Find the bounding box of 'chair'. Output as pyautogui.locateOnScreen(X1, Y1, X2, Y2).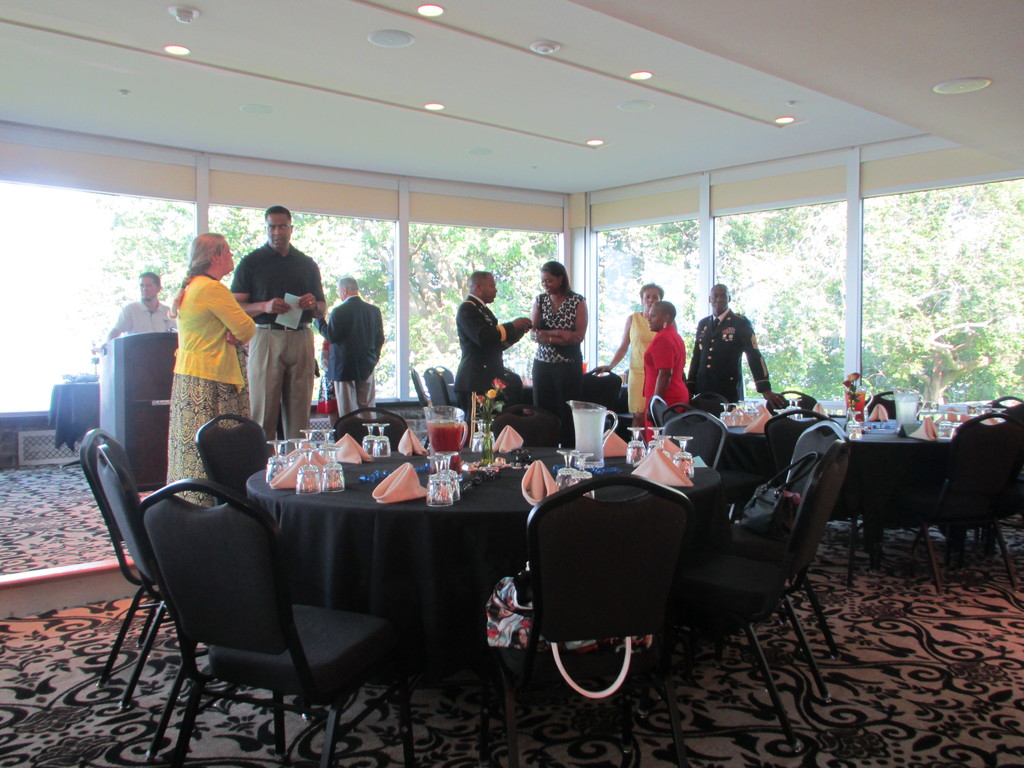
pyautogui.locateOnScreen(406, 365, 429, 410).
